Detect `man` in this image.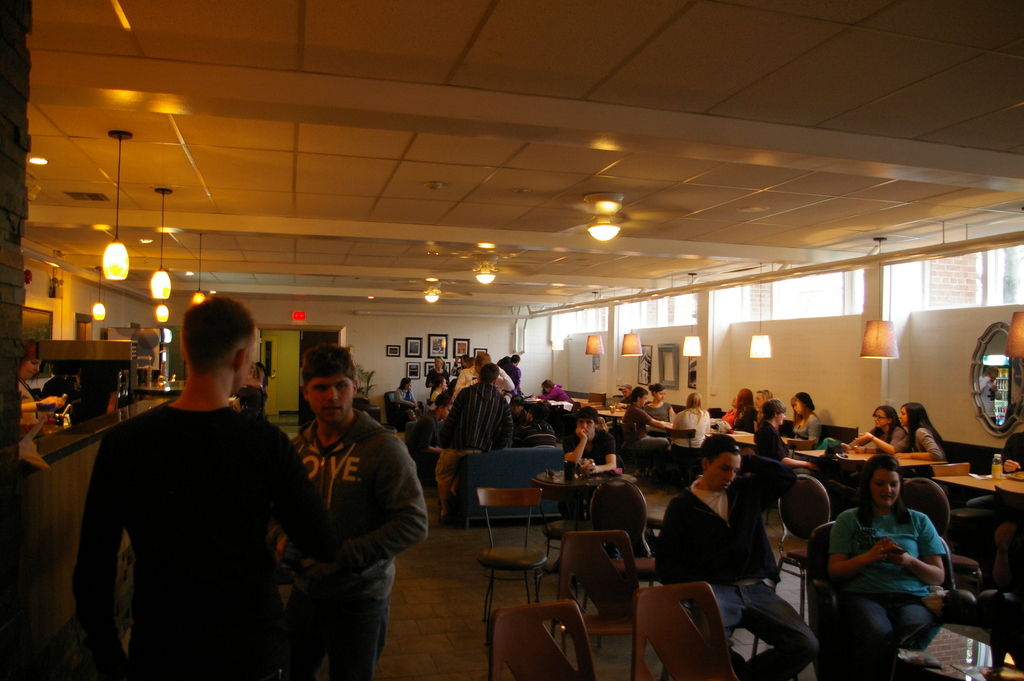
Detection: {"left": 653, "top": 432, "right": 819, "bottom": 680}.
